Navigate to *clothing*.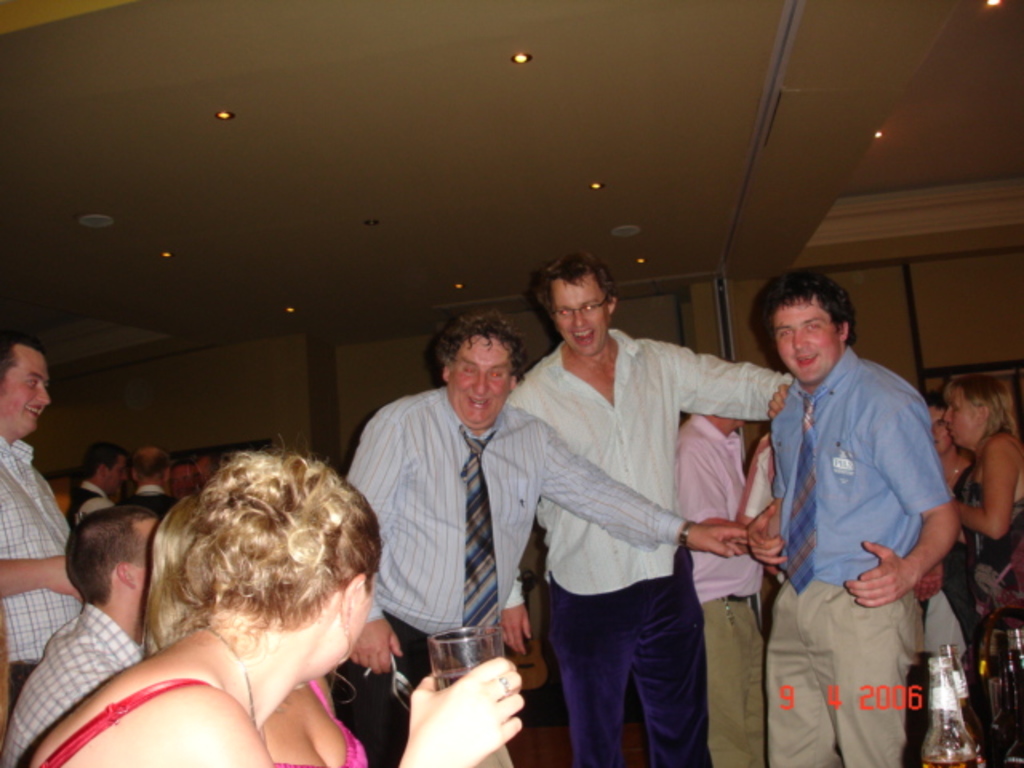
Navigation target: Rect(749, 298, 957, 733).
